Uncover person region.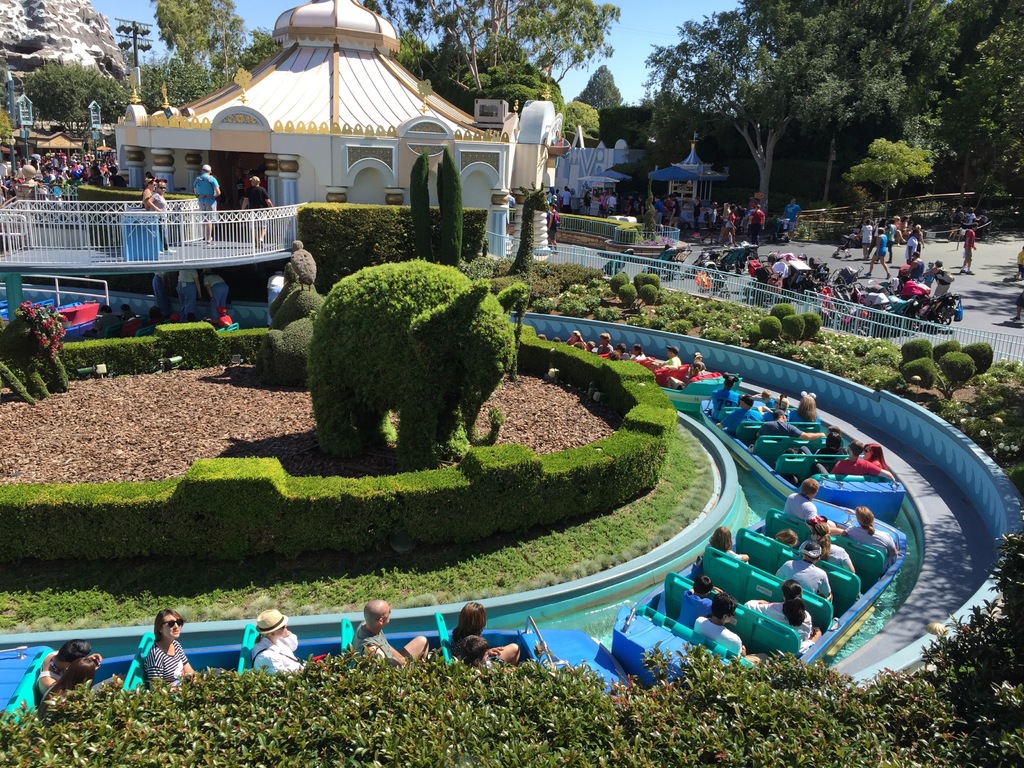
Uncovered: <box>612,343,627,360</box>.
